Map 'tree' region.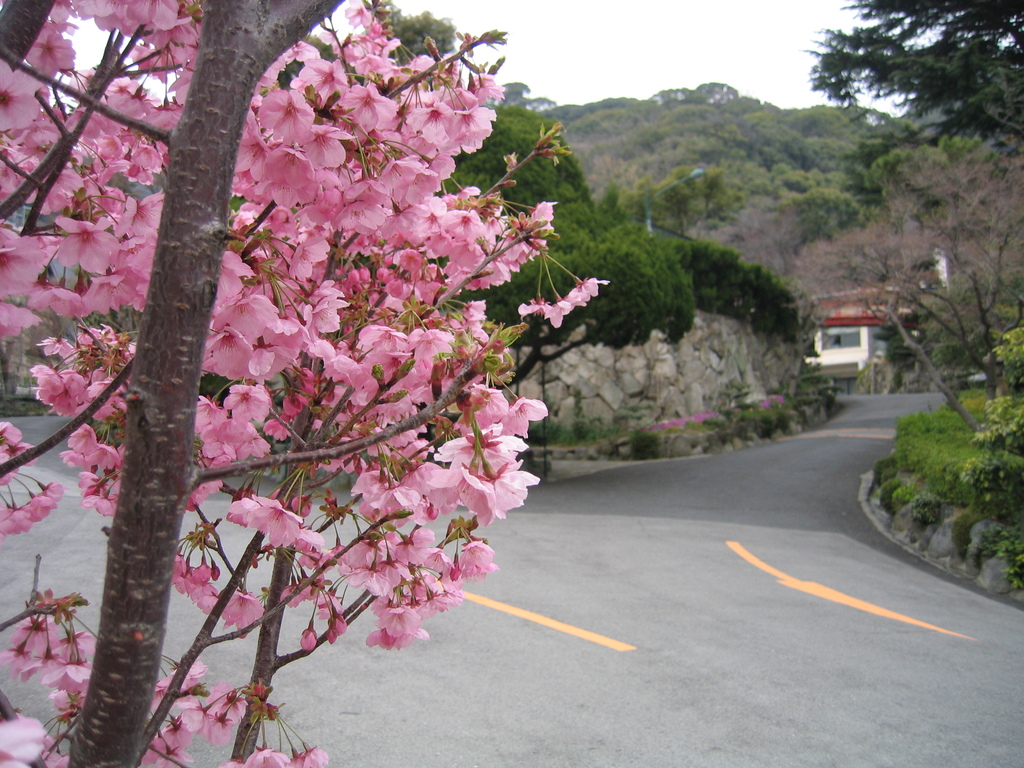
Mapped to <box>0,0,603,766</box>.
